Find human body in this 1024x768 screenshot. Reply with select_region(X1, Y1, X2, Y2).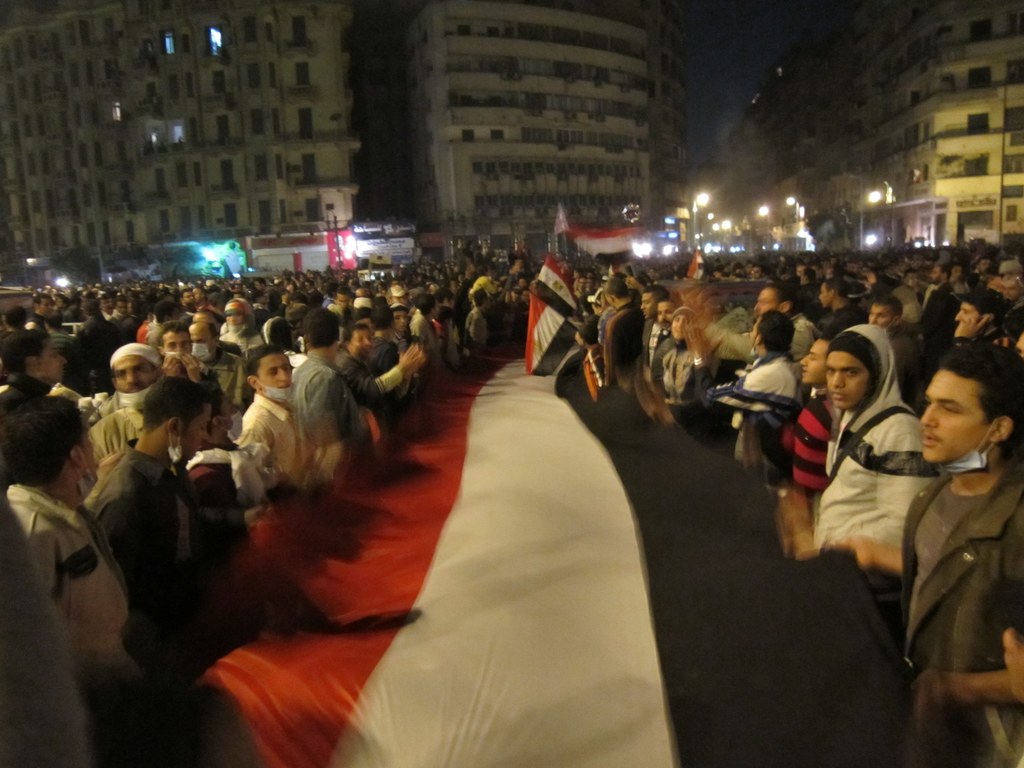
select_region(3, 298, 42, 372).
